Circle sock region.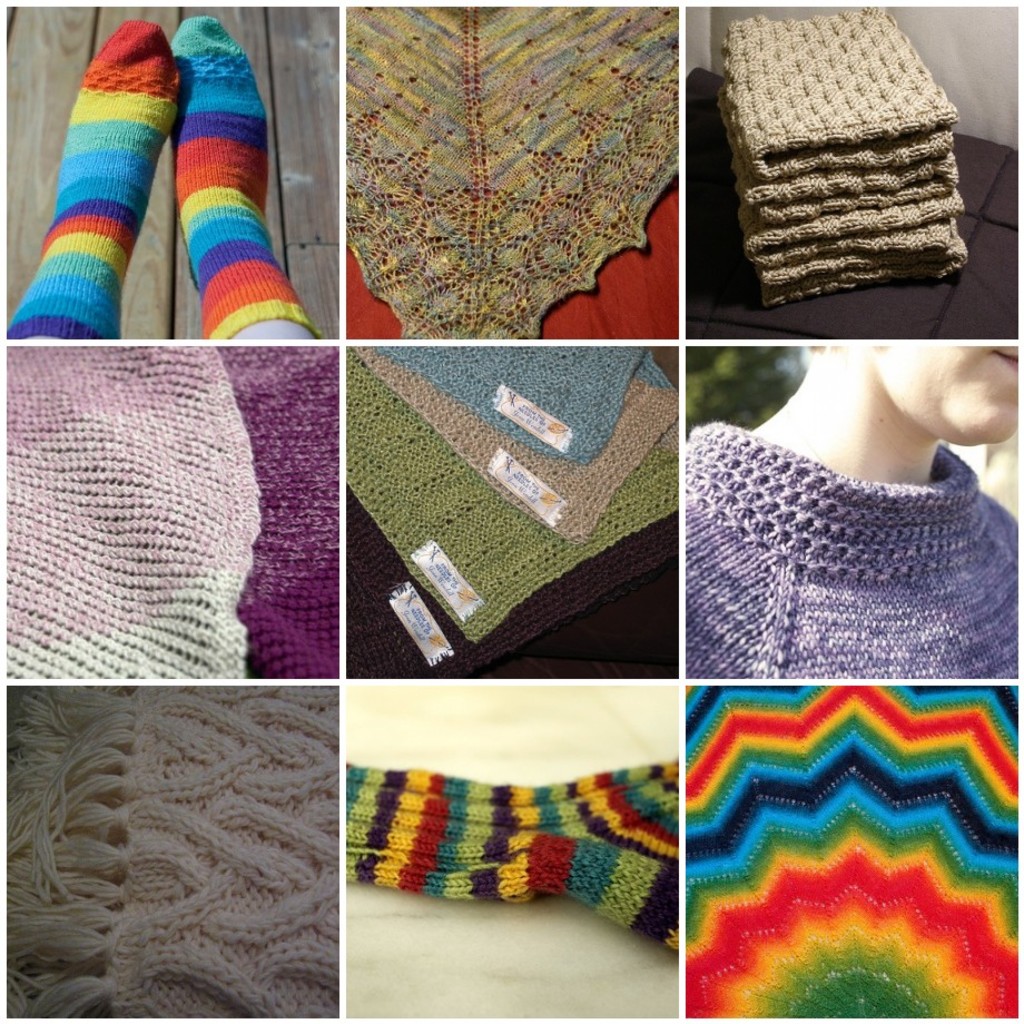
Region: 170,18,322,342.
